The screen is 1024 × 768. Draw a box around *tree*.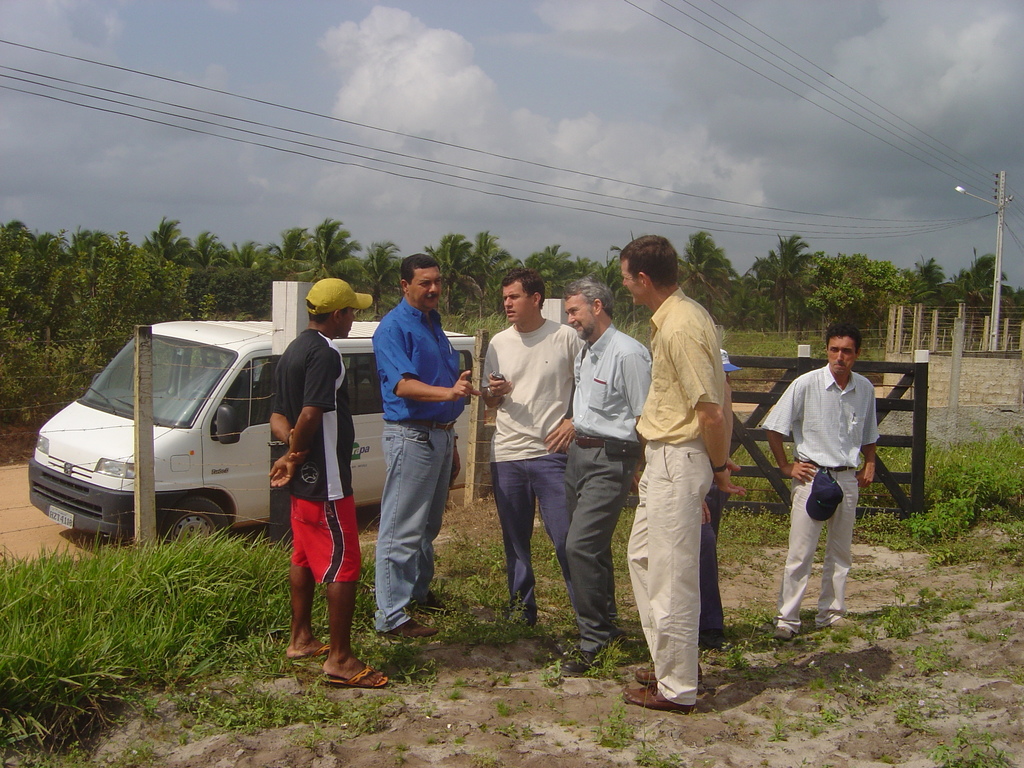
rect(685, 228, 741, 316).
